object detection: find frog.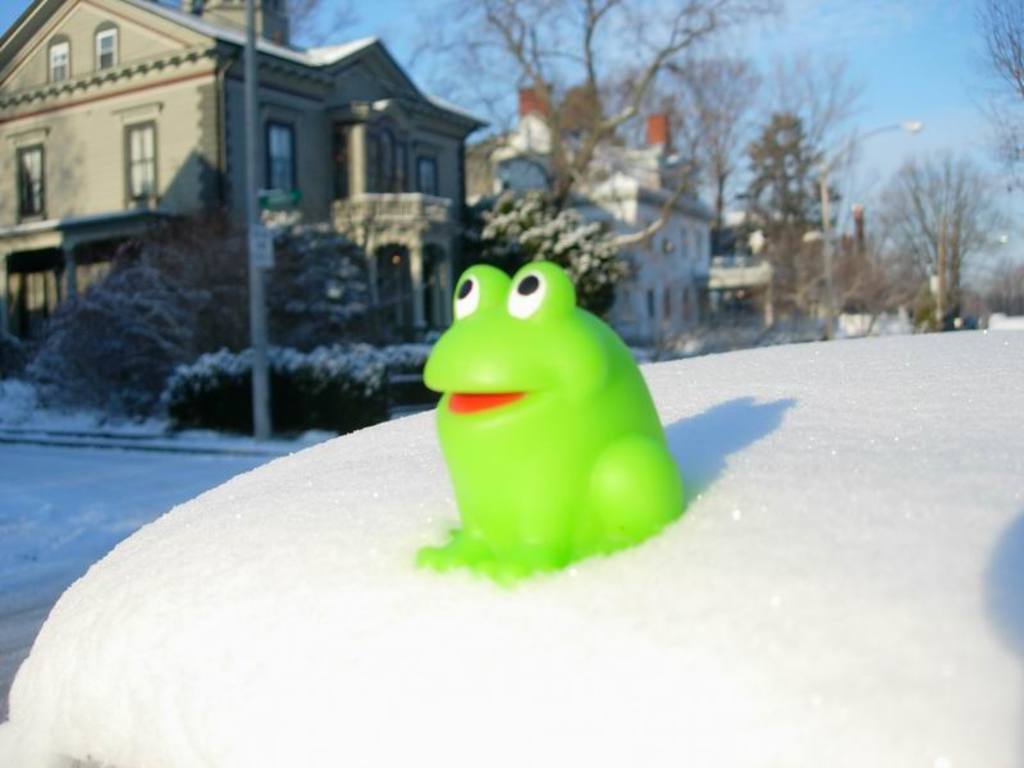
box(416, 260, 684, 588).
